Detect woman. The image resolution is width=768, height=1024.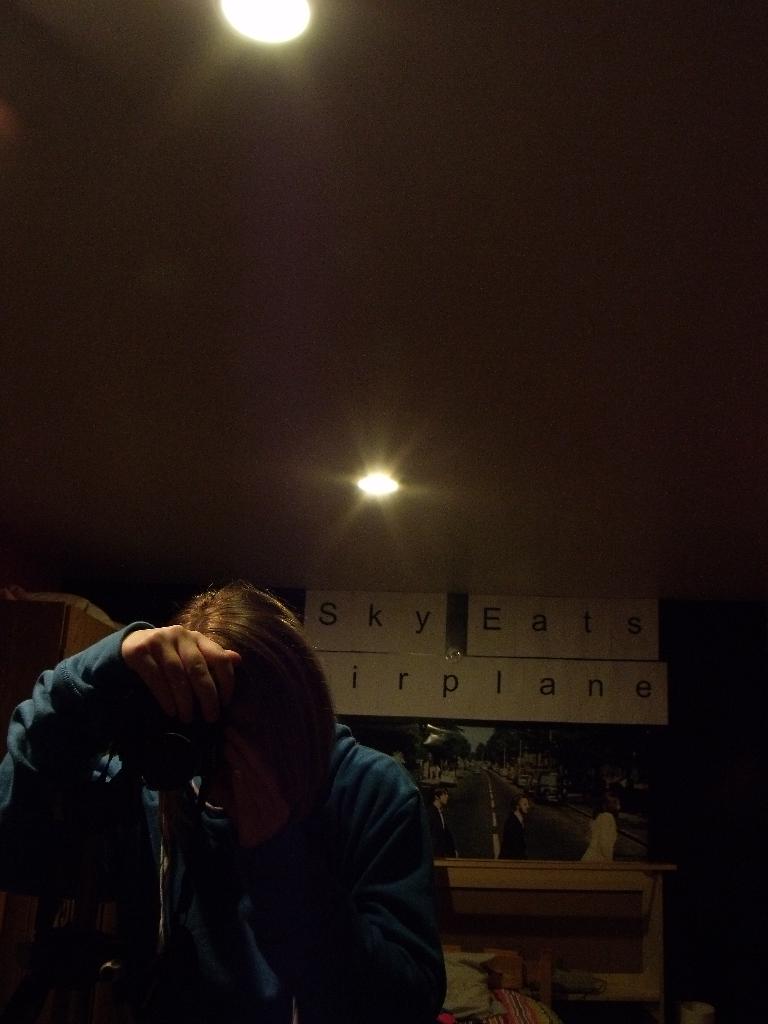
[41, 570, 427, 1023].
